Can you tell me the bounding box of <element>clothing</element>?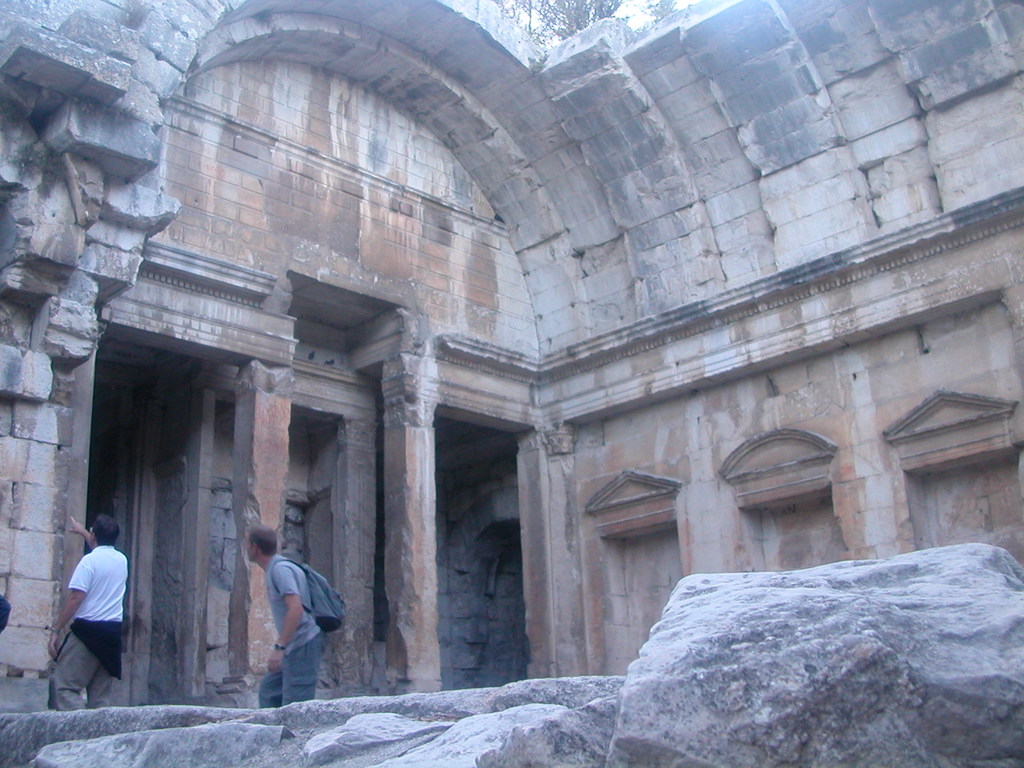
52, 543, 127, 712.
